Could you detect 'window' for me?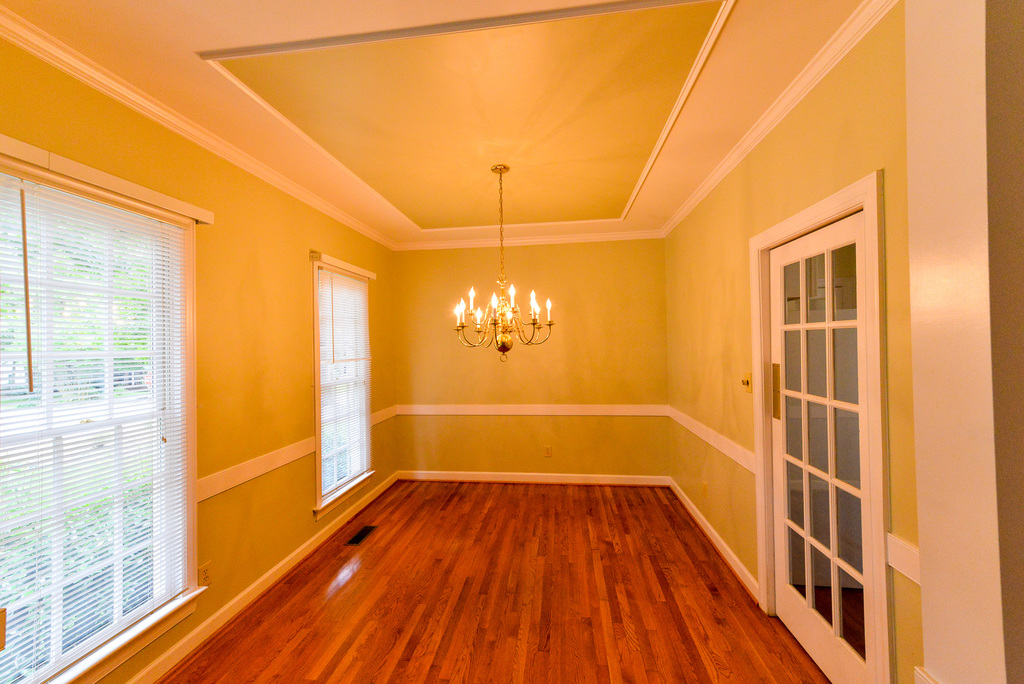
Detection result: select_region(0, 169, 193, 683).
